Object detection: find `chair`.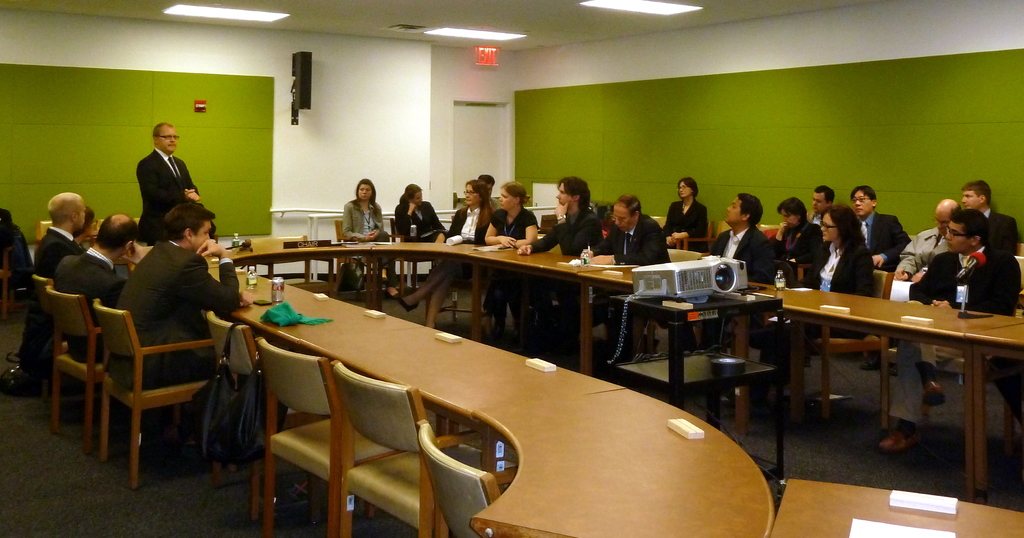
locate(388, 219, 438, 293).
